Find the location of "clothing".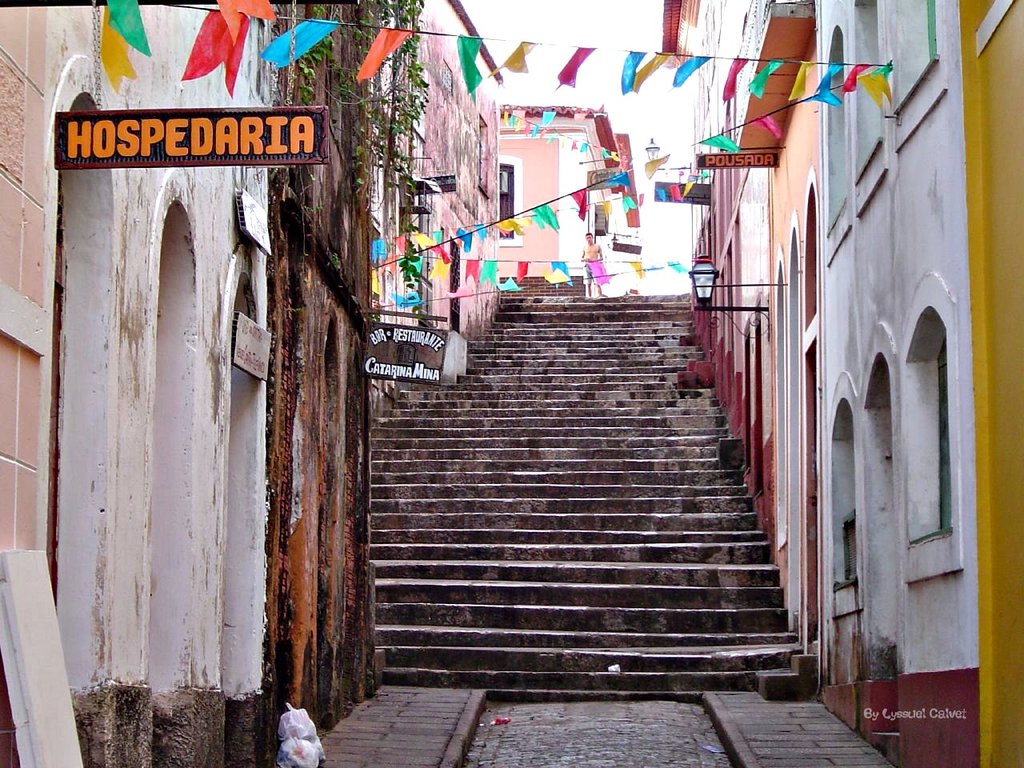
Location: (582, 263, 604, 285).
